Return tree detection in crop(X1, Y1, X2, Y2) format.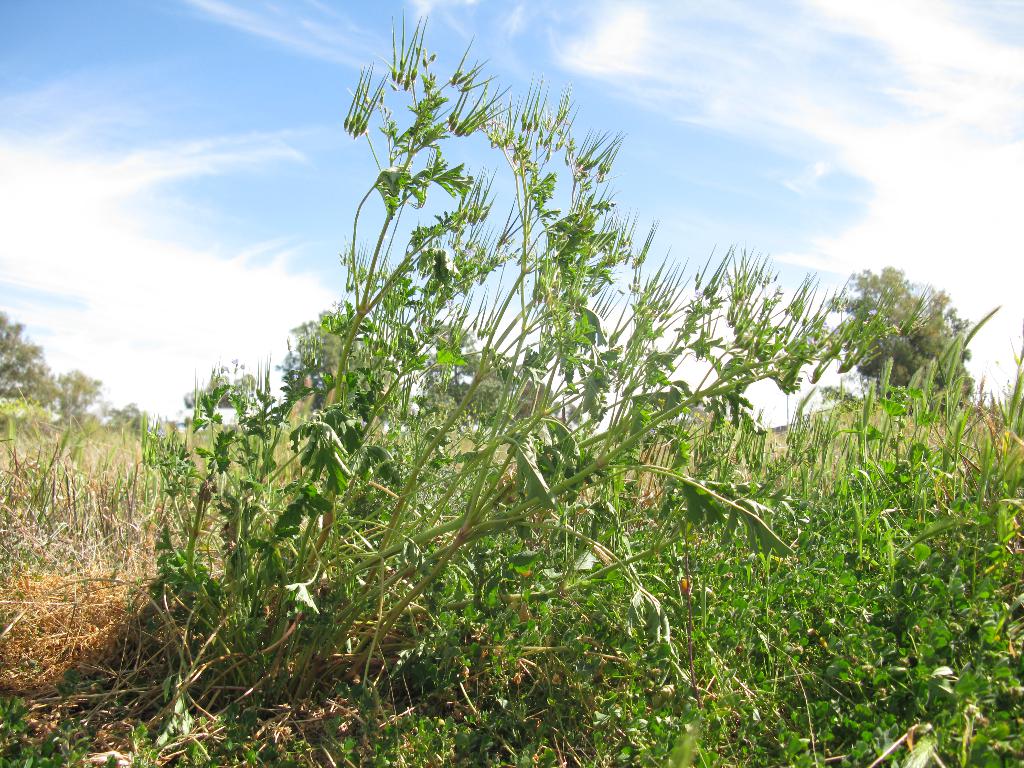
crop(804, 249, 979, 429).
